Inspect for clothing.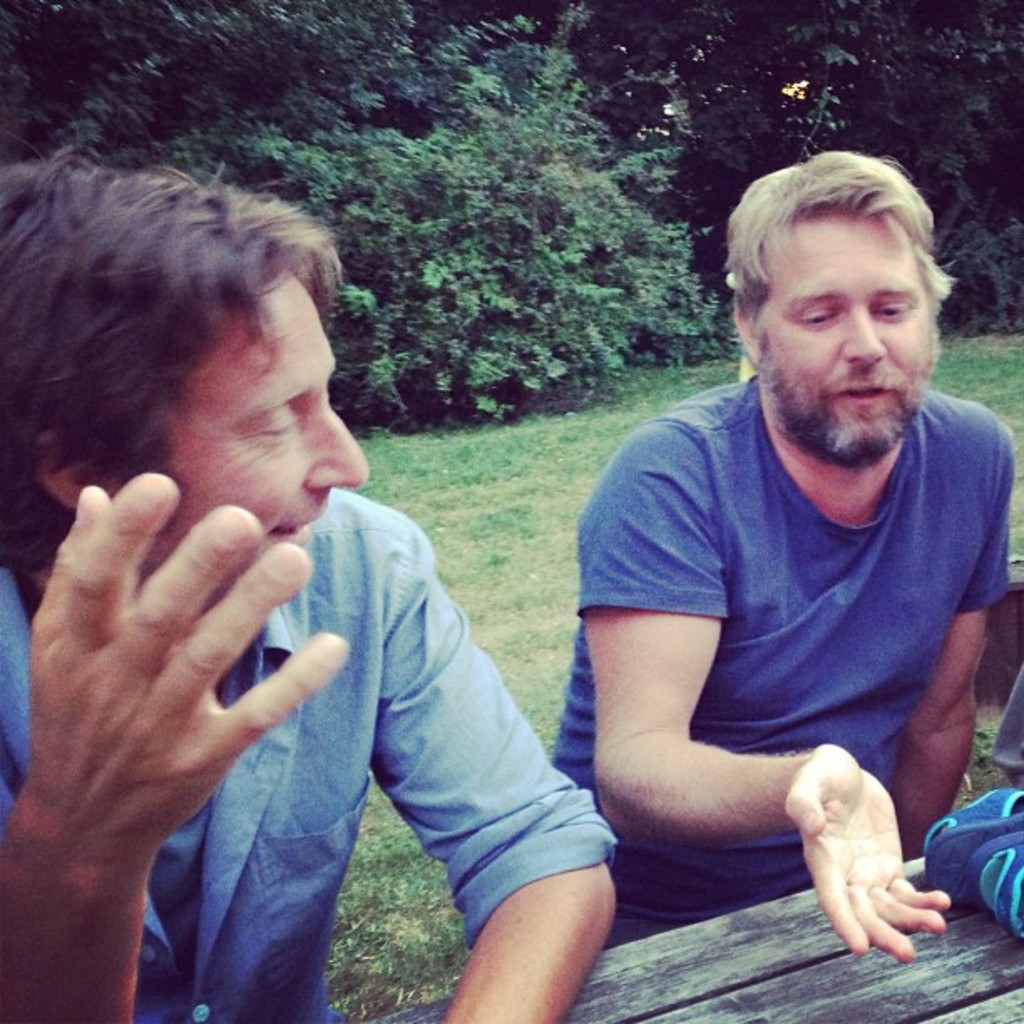
Inspection: [left=0, top=490, right=609, bottom=1016].
